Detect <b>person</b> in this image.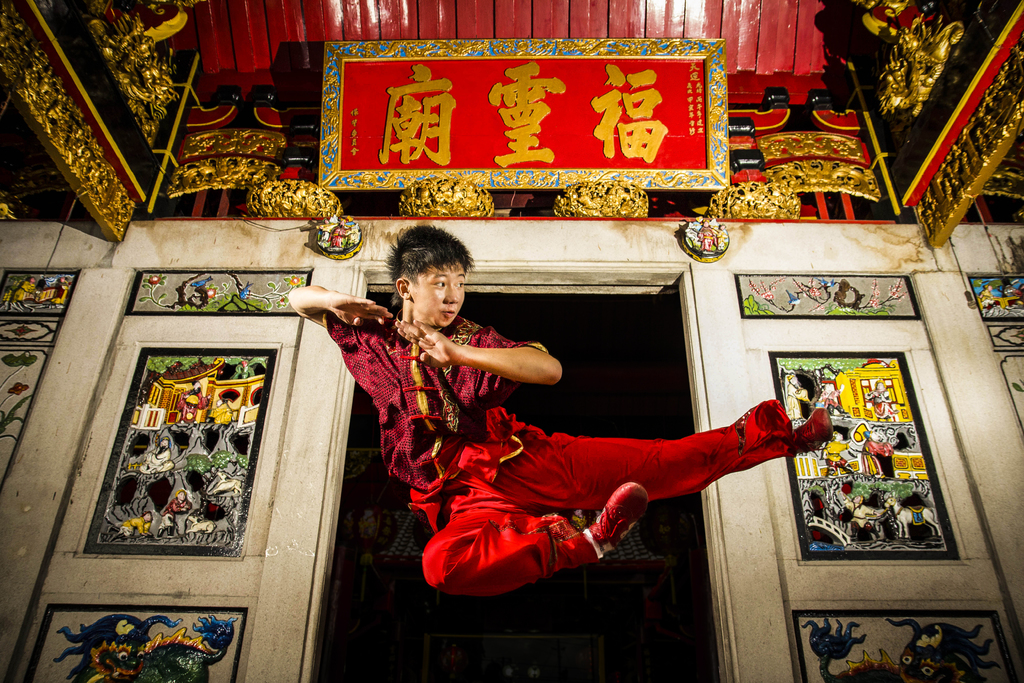
Detection: 858:431:894:481.
